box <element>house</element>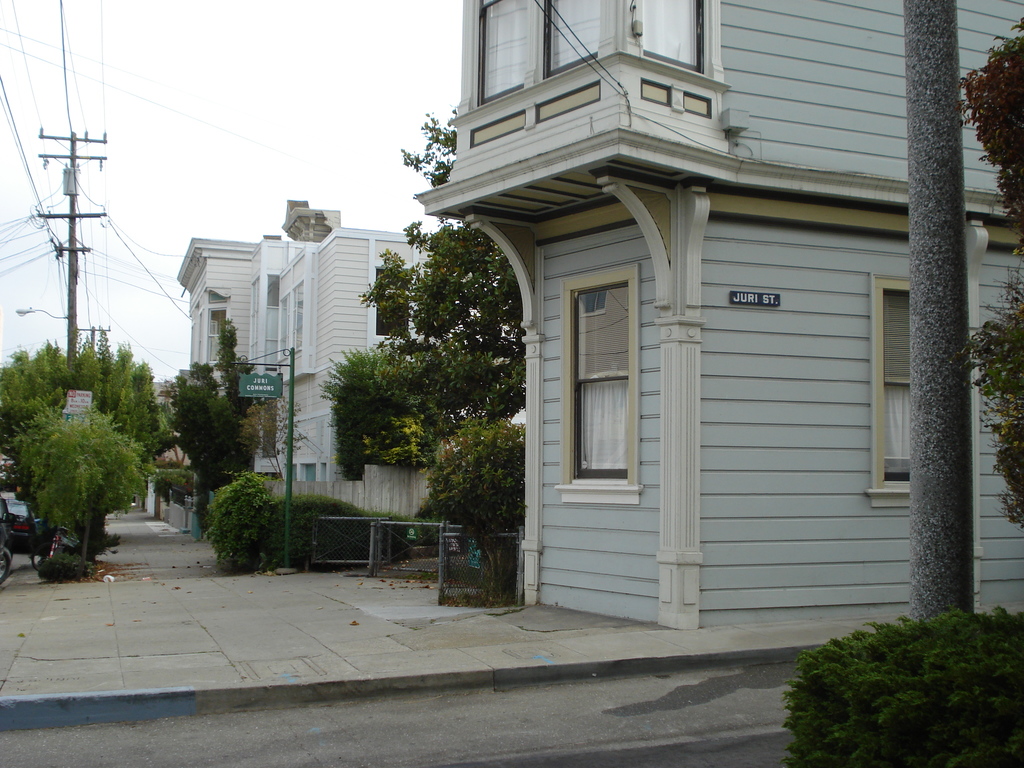
[x1=177, y1=234, x2=256, y2=397]
